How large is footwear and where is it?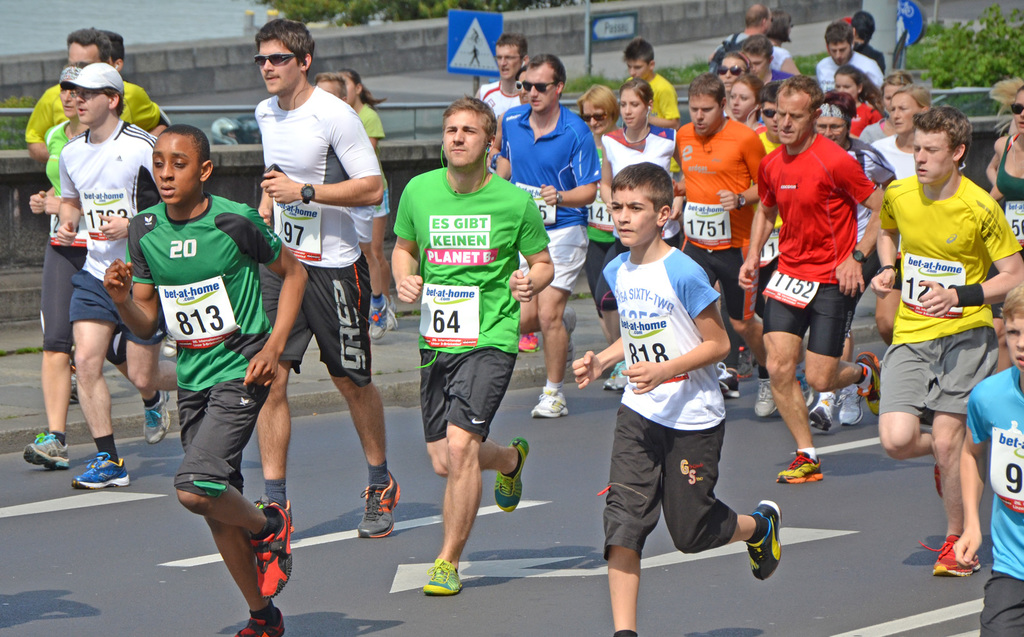
Bounding box: bbox(359, 472, 403, 542).
